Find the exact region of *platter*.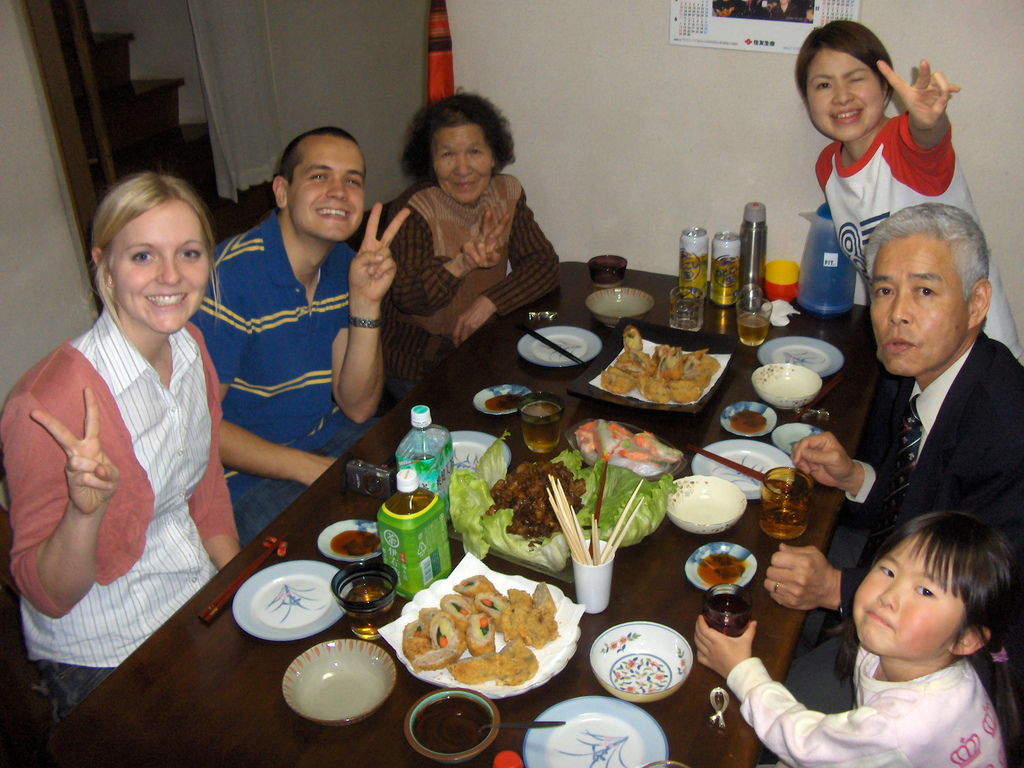
Exact region: [x1=691, y1=442, x2=794, y2=500].
